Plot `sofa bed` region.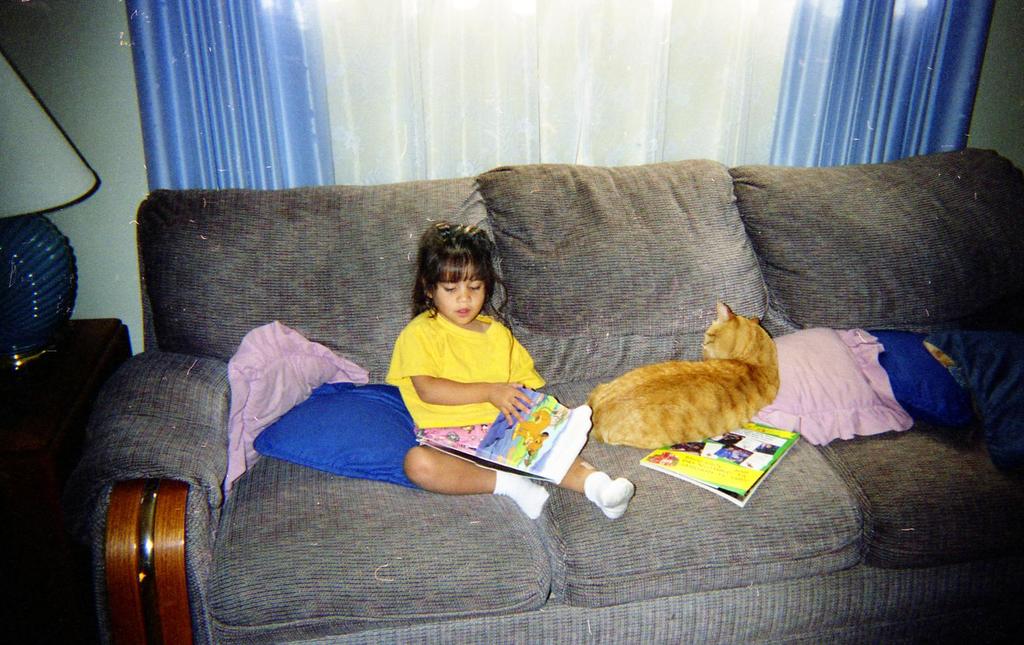
Plotted at box(83, 147, 1023, 644).
